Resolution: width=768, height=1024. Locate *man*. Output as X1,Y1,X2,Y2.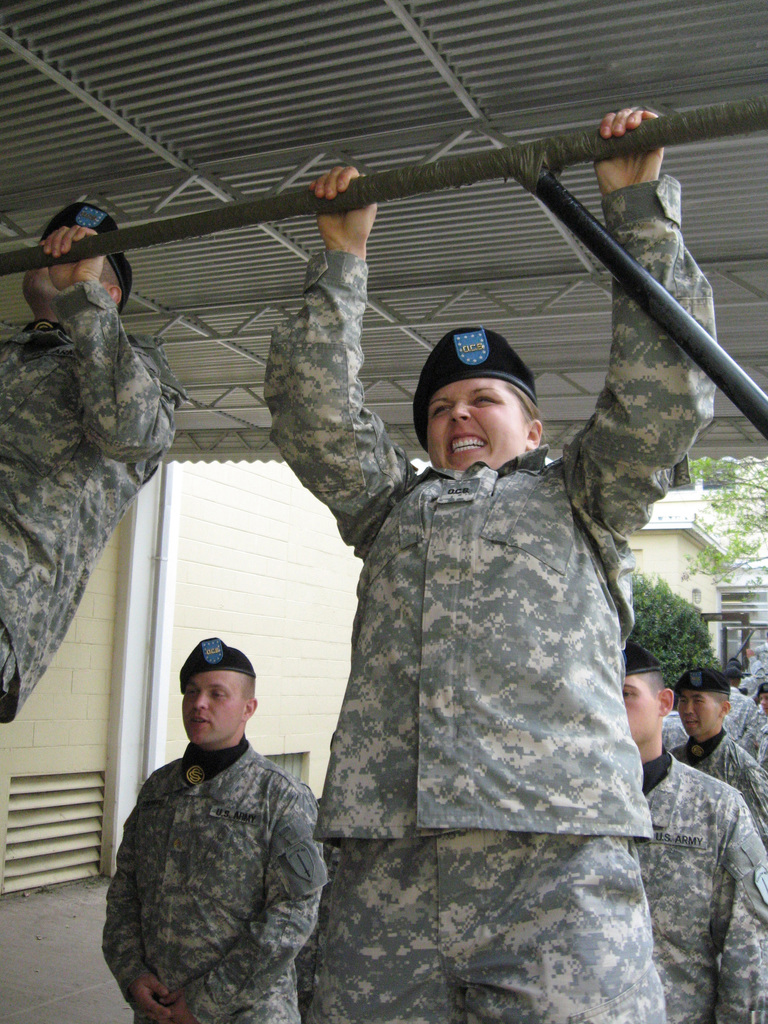
662,687,690,748.
